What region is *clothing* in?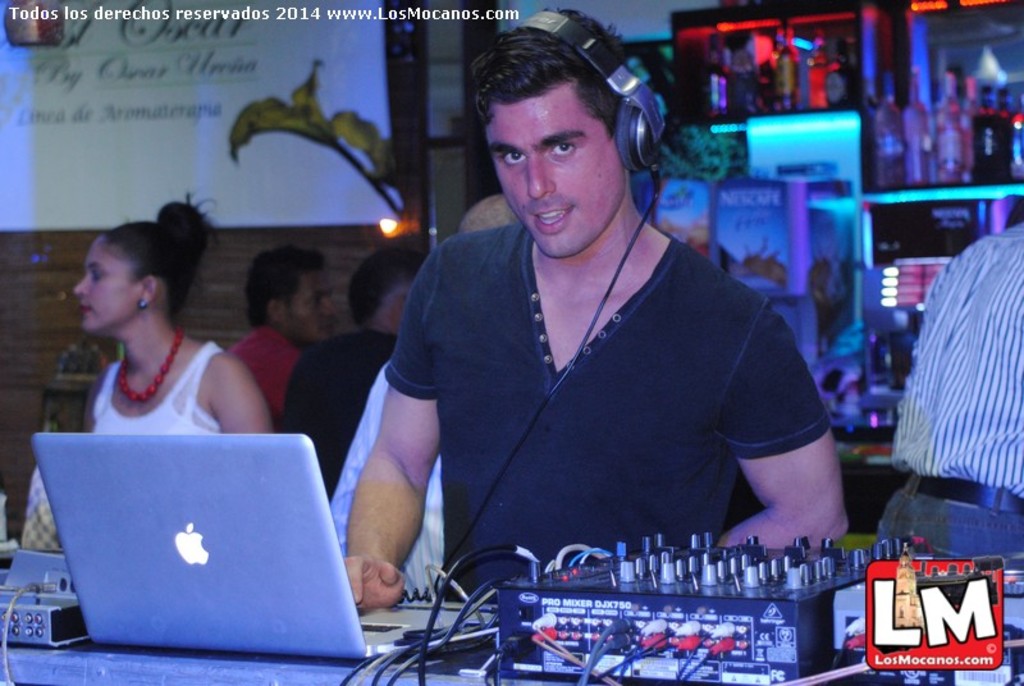
bbox=[353, 210, 838, 572].
